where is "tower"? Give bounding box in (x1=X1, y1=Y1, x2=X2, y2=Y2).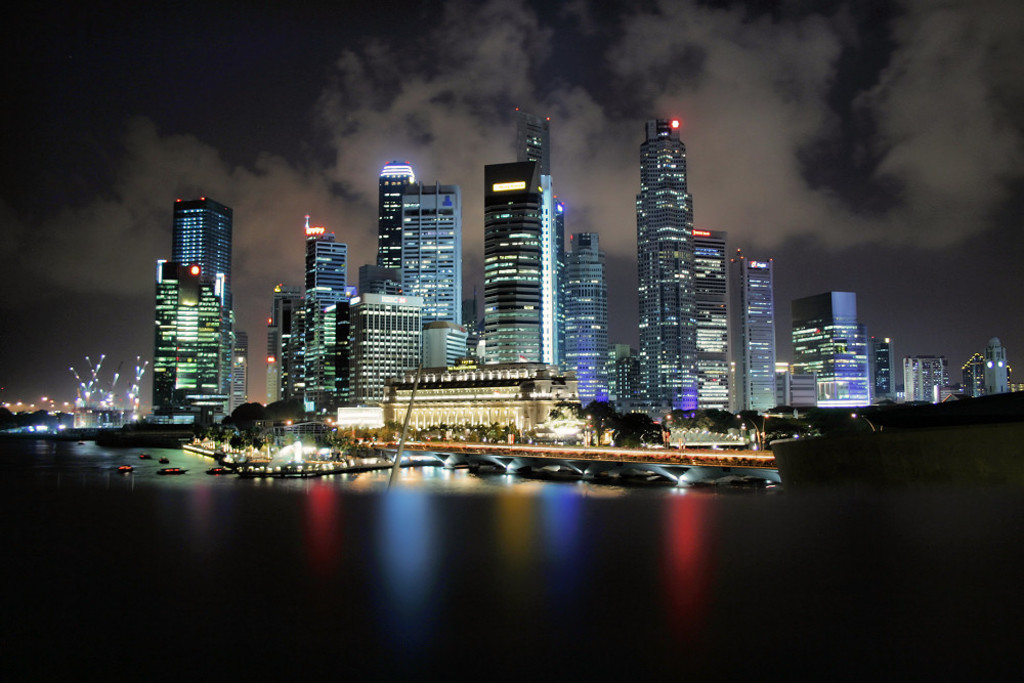
(x1=490, y1=163, x2=536, y2=367).
